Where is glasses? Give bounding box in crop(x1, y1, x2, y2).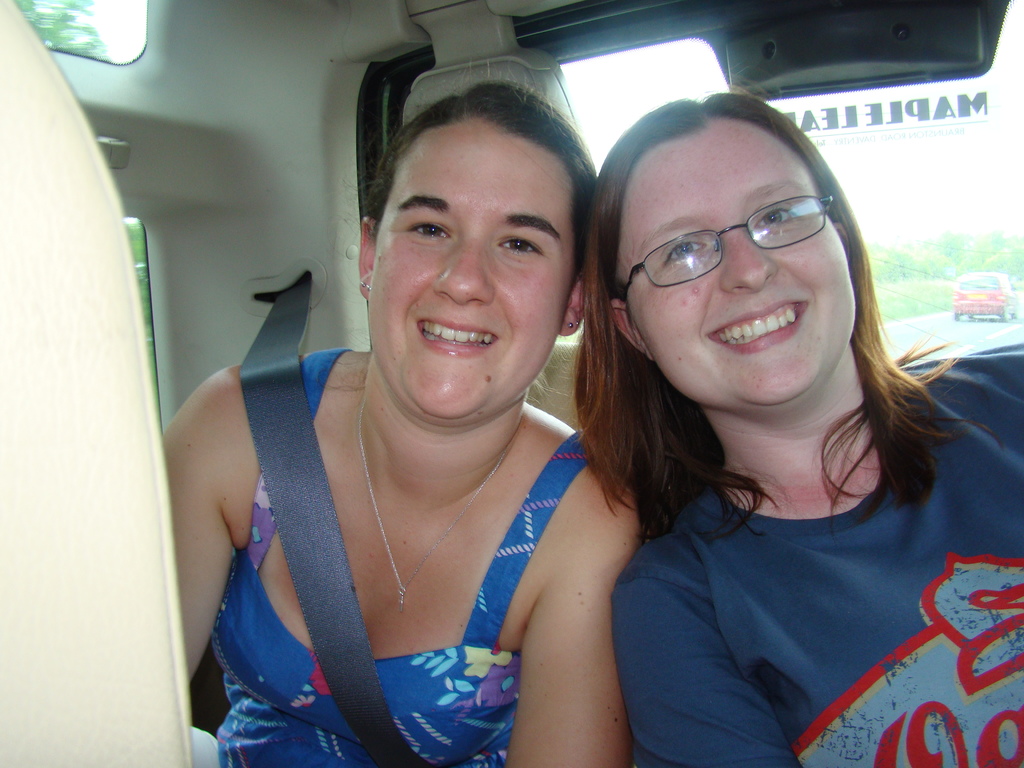
crop(620, 193, 833, 299).
